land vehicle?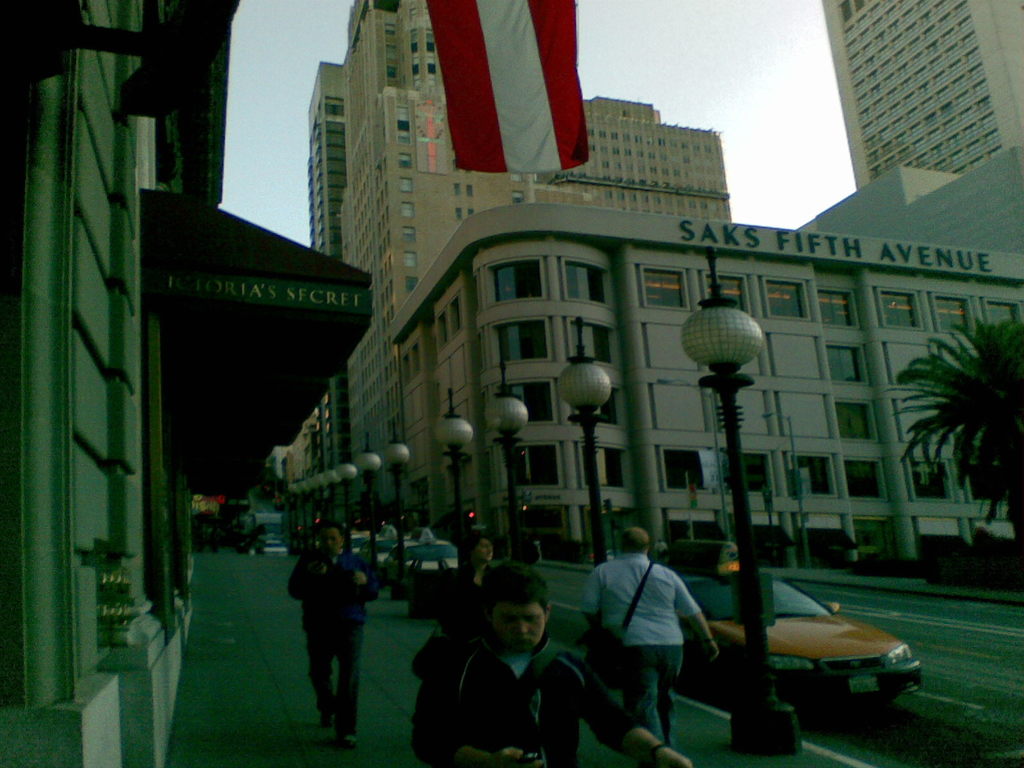
box(345, 532, 366, 562)
